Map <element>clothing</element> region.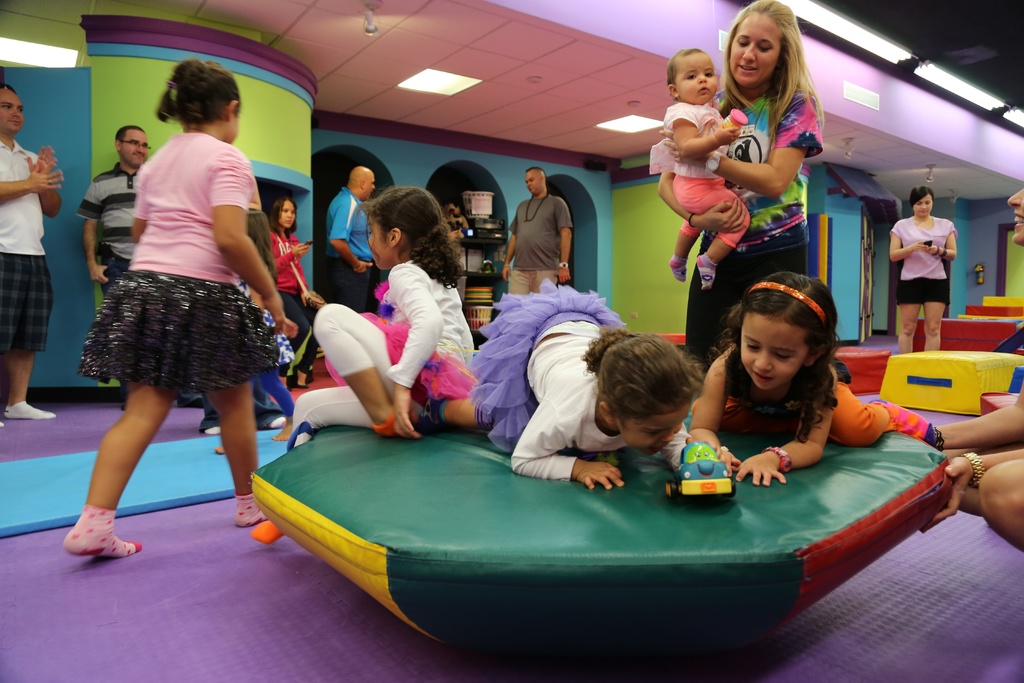
Mapped to BBox(287, 259, 479, 457).
